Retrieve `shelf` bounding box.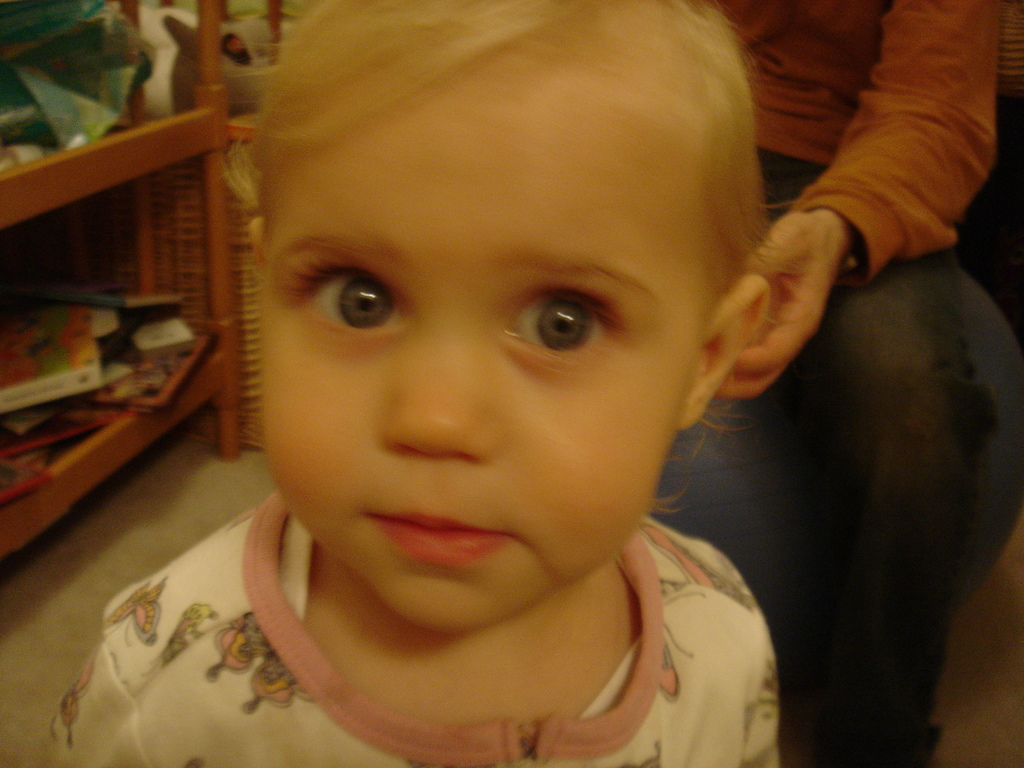
Bounding box: 0/0/232/560.
